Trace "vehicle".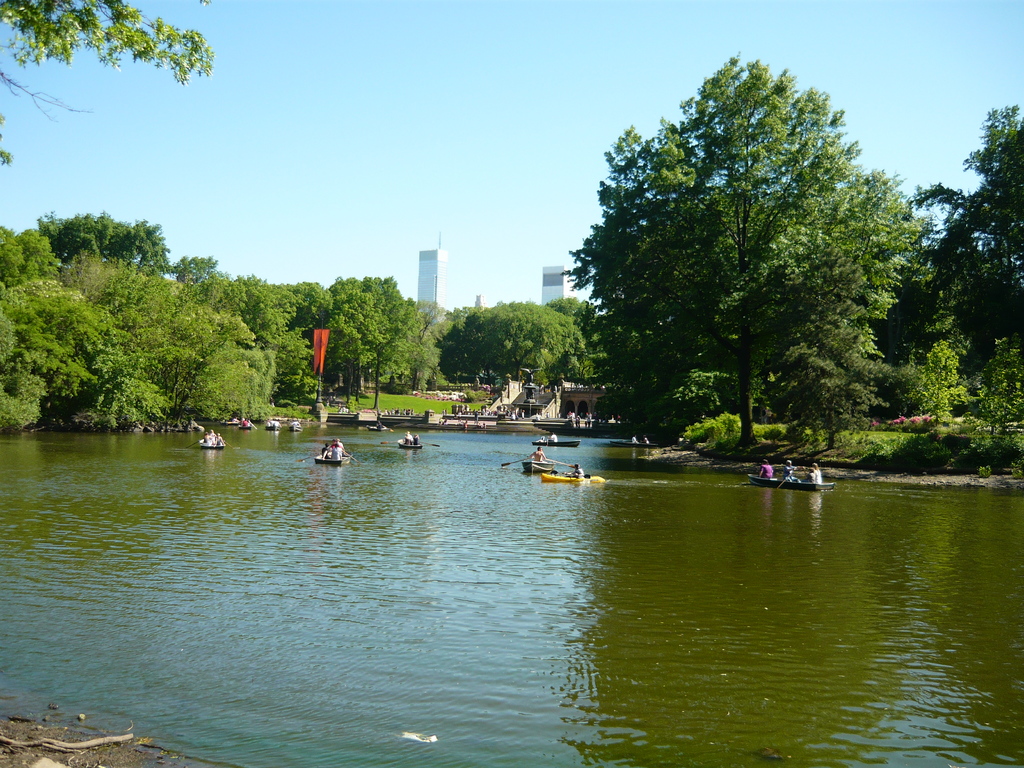
Traced to [237, 417, 255, 429].
